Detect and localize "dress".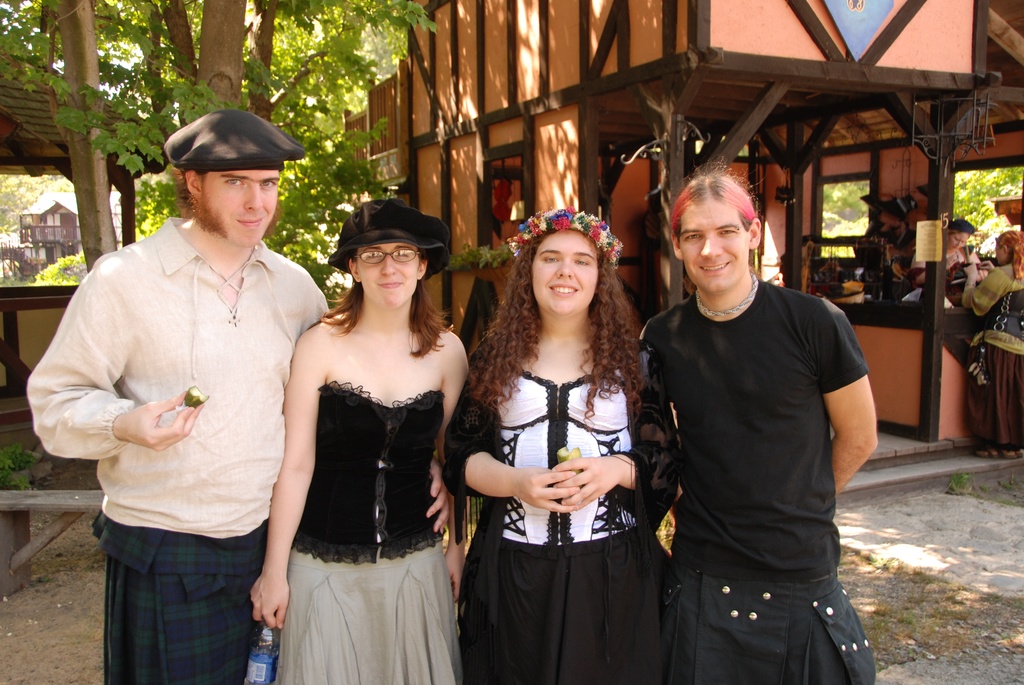
Localized at Rect(444, 334, 680, 684).
